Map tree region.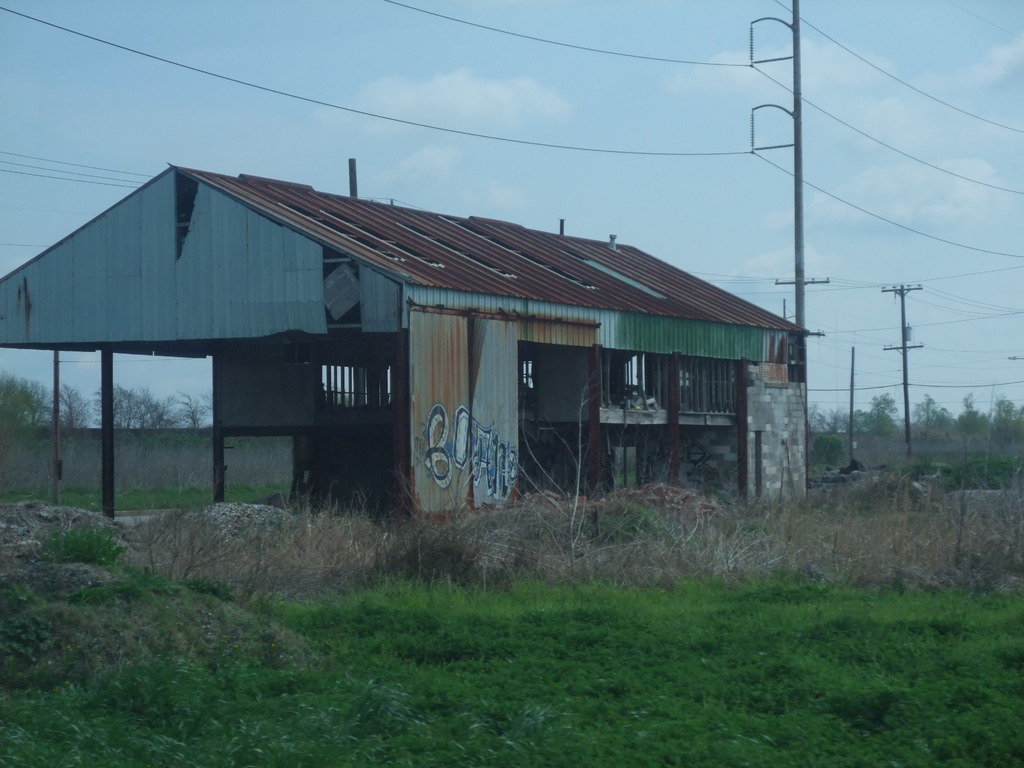
Mapped to (left=90, top=384, right=144, bottom=426).
